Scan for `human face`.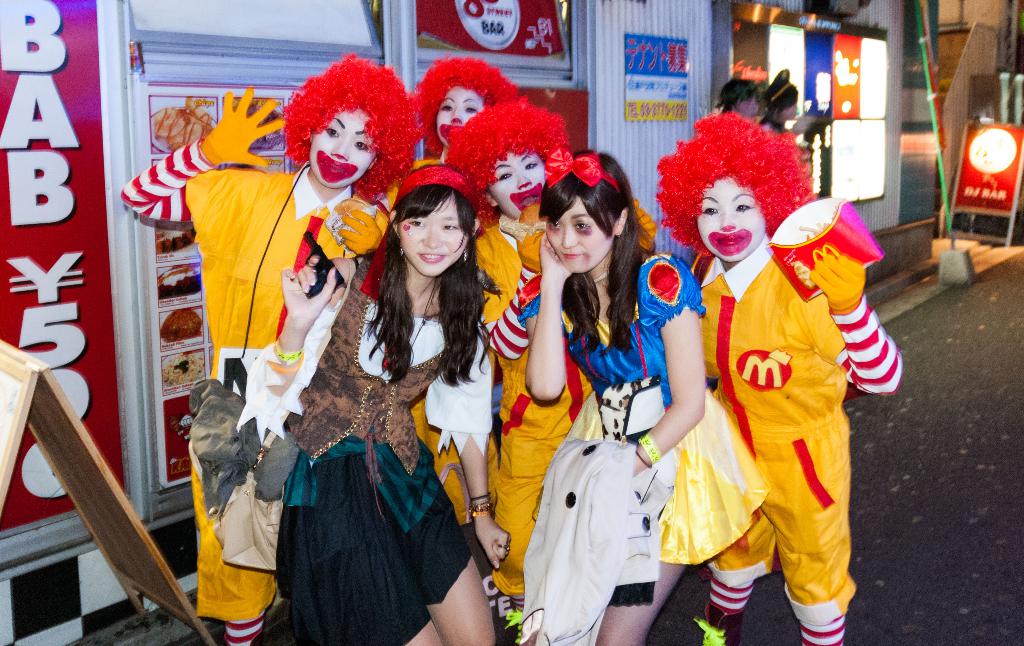
Scan result: (x1=694, y1=173, x2=766, y2=264).
